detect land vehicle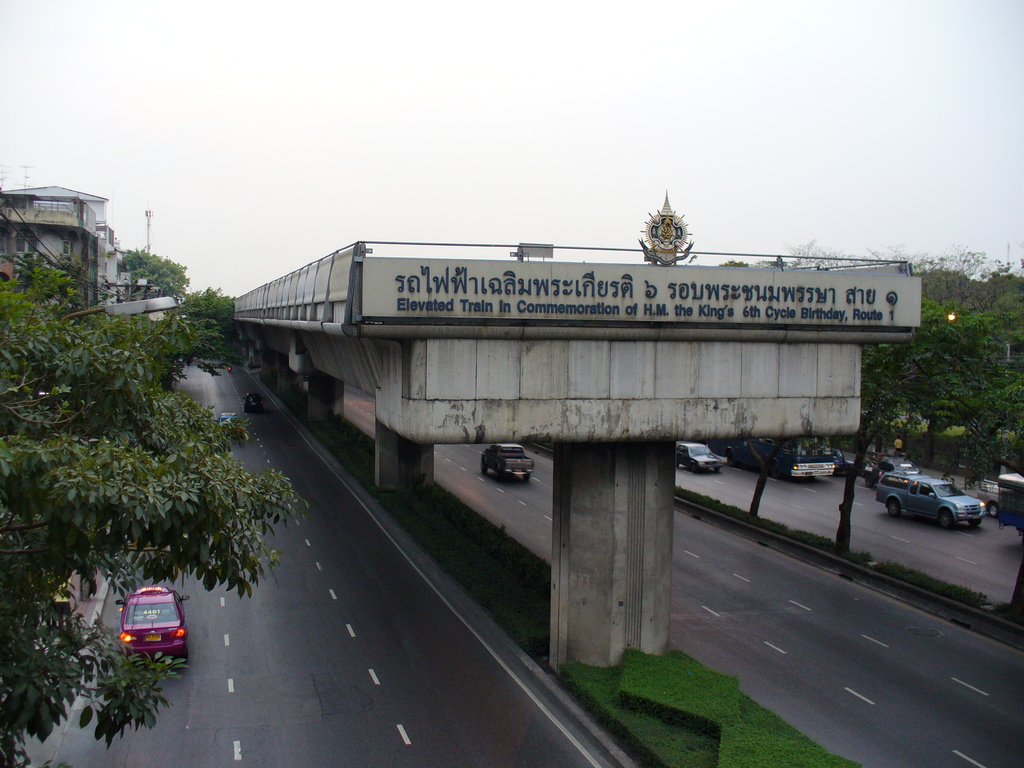
rect(243, 390, 263, 415)
